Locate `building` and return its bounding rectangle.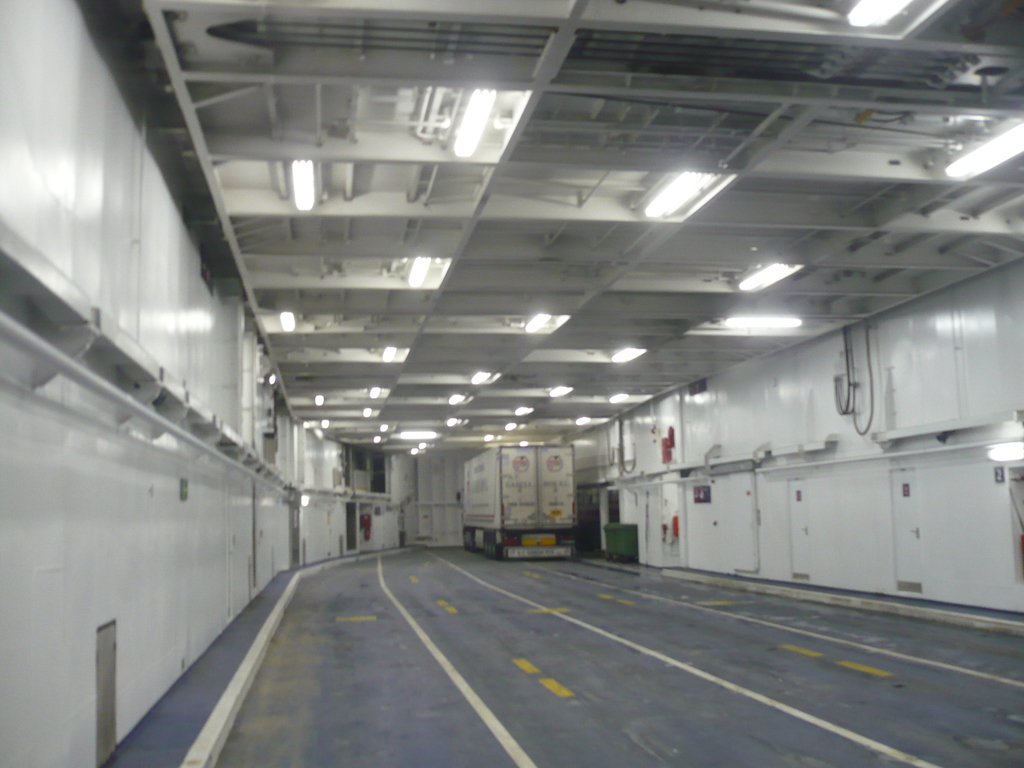
l=0, t=0, r=1023, b=767.
